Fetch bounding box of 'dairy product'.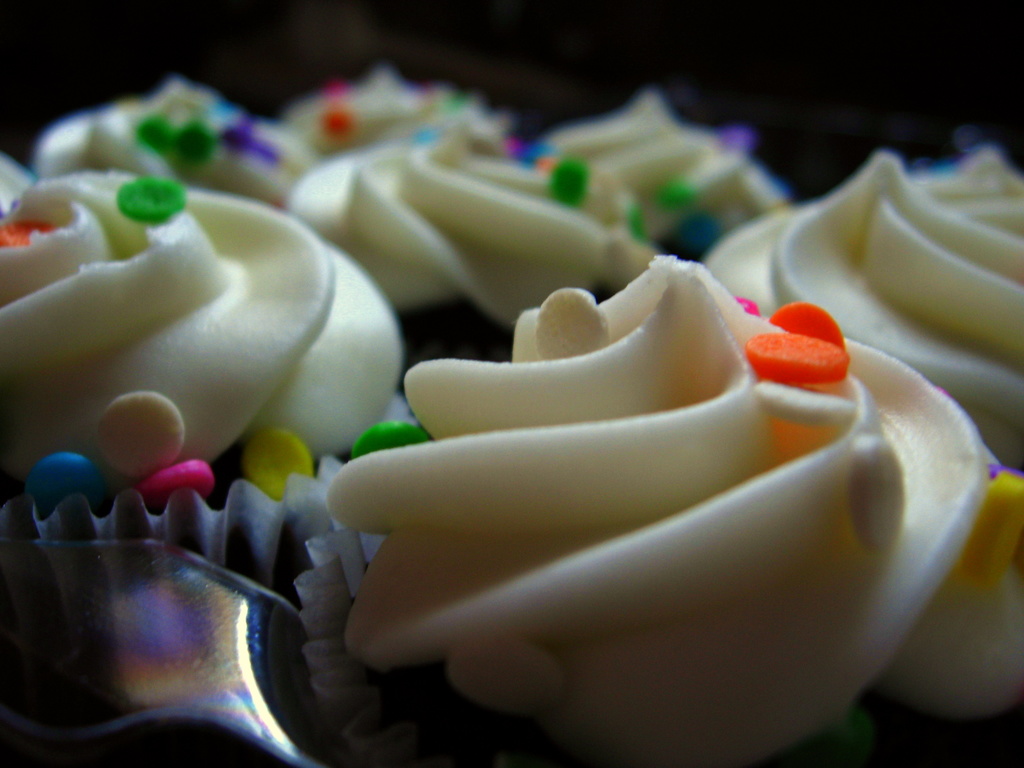
Bbox: box(22, 119, 398, 514).
